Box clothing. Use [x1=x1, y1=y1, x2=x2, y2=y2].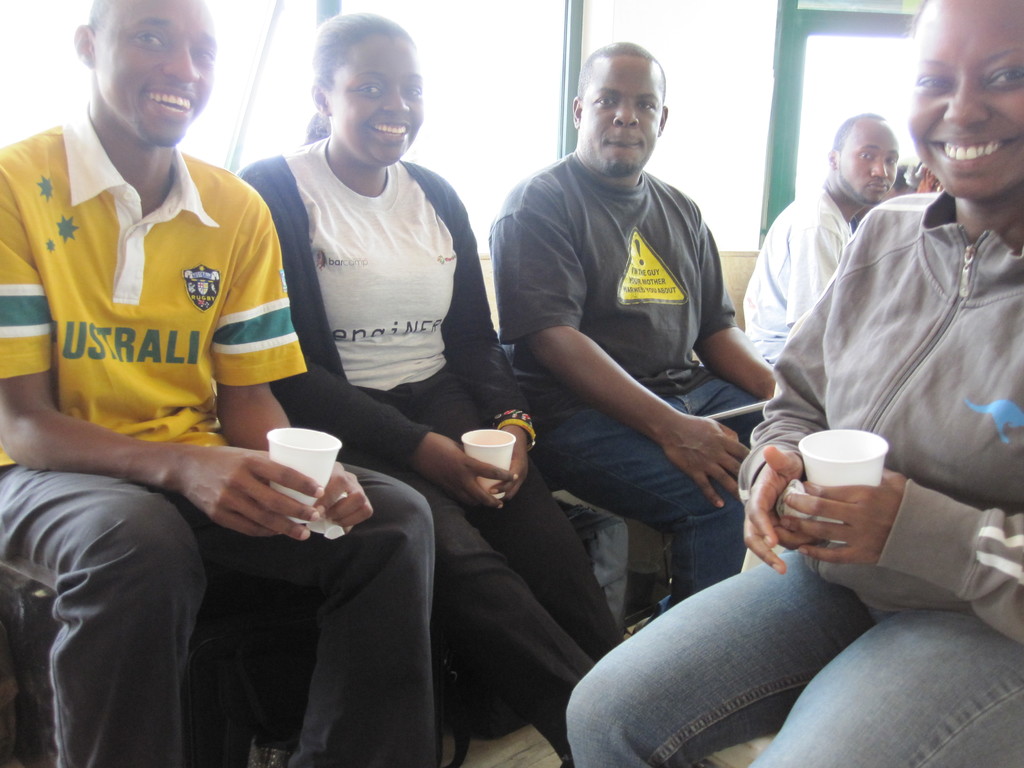
[x1=566, y1=180, x2=1023, y2=767].
